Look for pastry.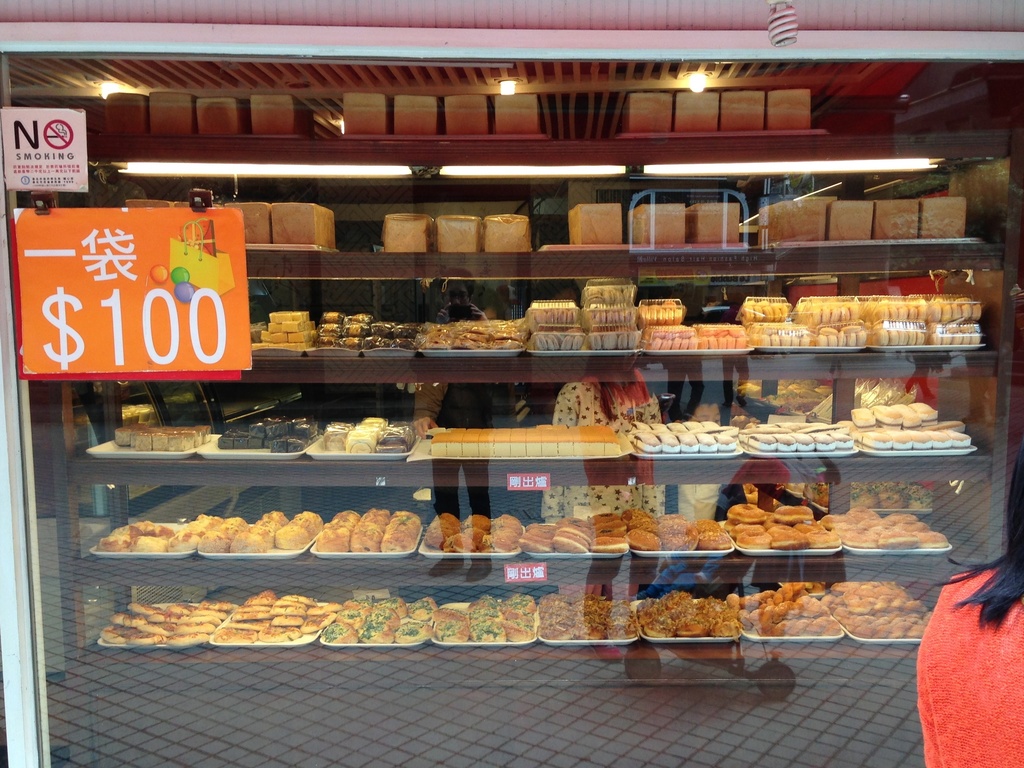
Found: <region>844, 377, 971, 458</region>.
